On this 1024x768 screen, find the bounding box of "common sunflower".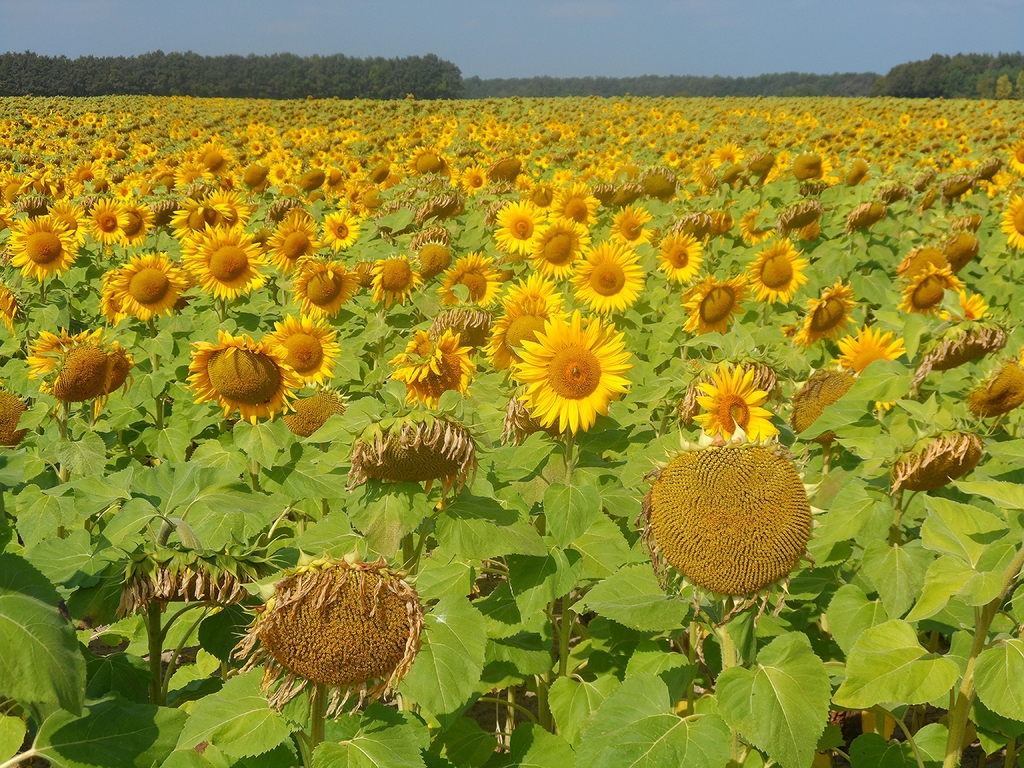
Bounding box: <region>24, 337, 106, 412</region>.
